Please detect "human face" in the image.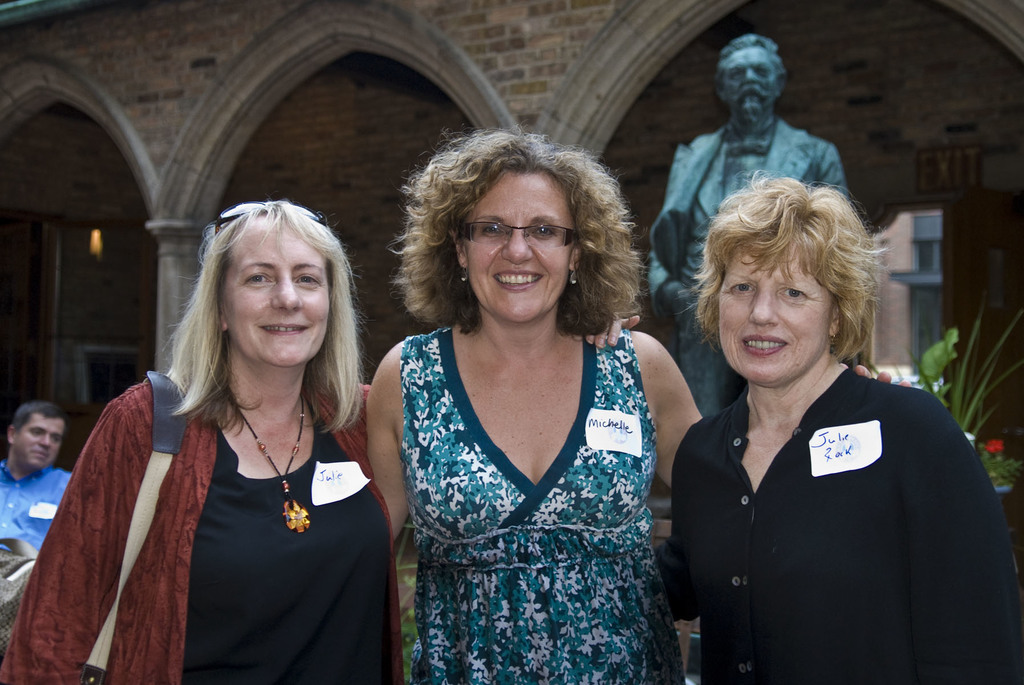
<box>6,419,65,472</box>.
